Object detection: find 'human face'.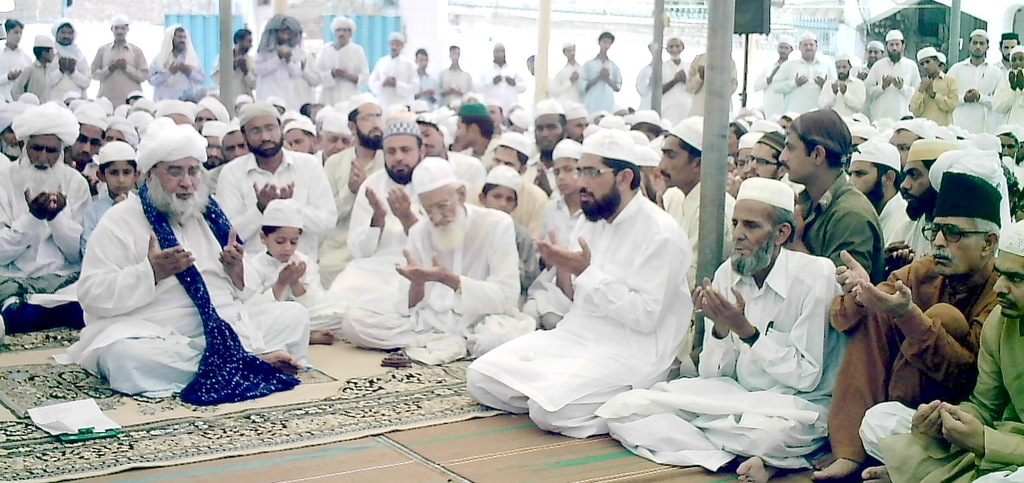
336 30 351 46.
